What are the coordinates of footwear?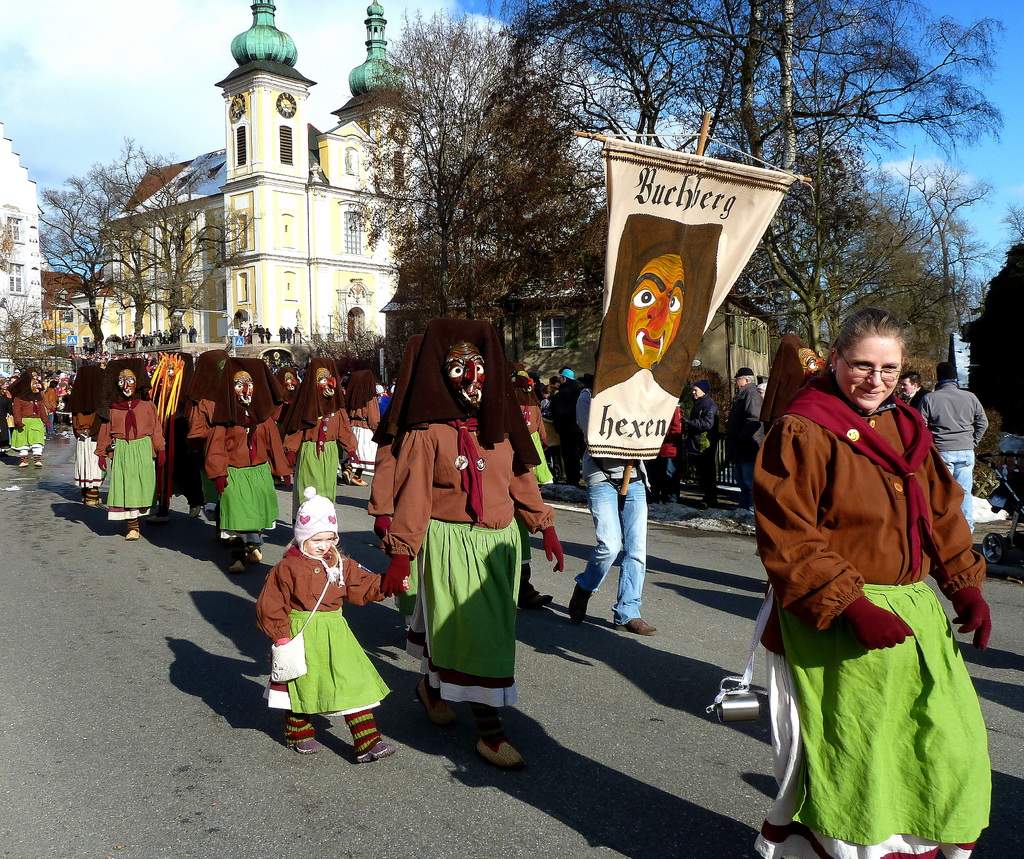
bbox(473, 742, 527, 773).
